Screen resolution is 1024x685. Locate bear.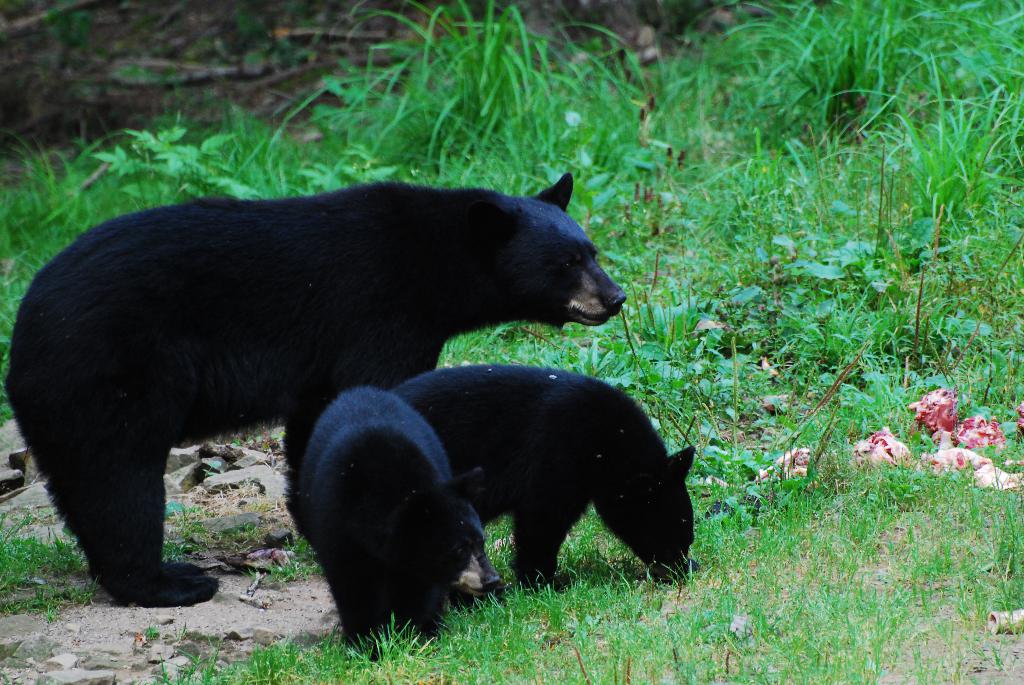
l=5, t=172, r=624, b=607.
